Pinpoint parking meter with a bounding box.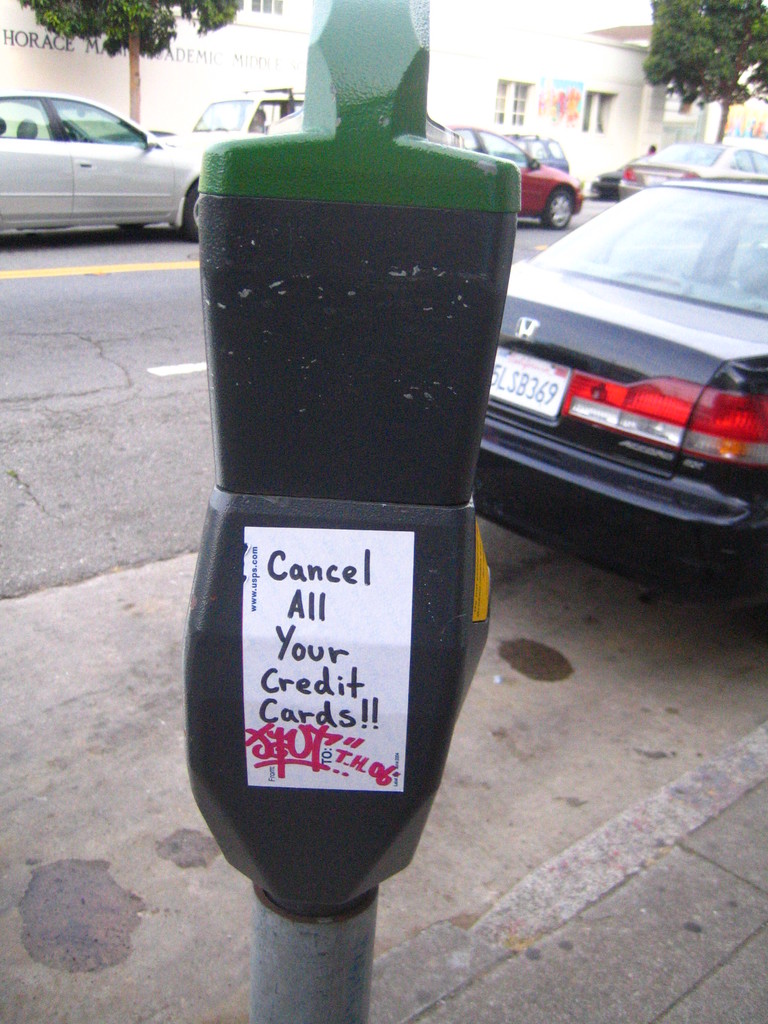
detection(182, 0, 522, 923).
